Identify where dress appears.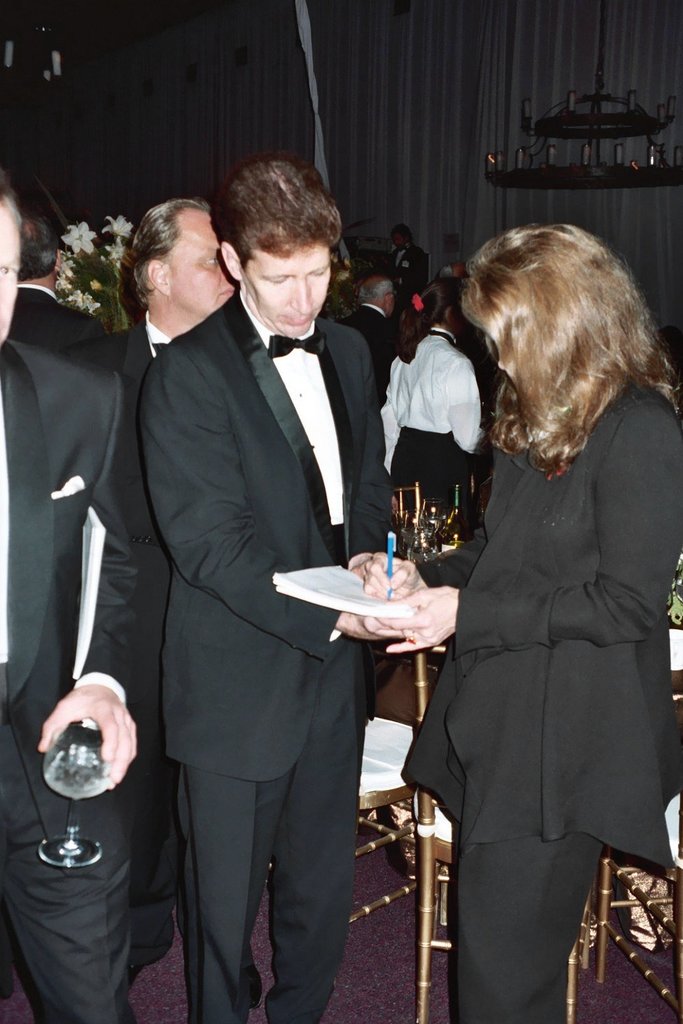
Appears at <region>340, 302, 395, 382</region>.
